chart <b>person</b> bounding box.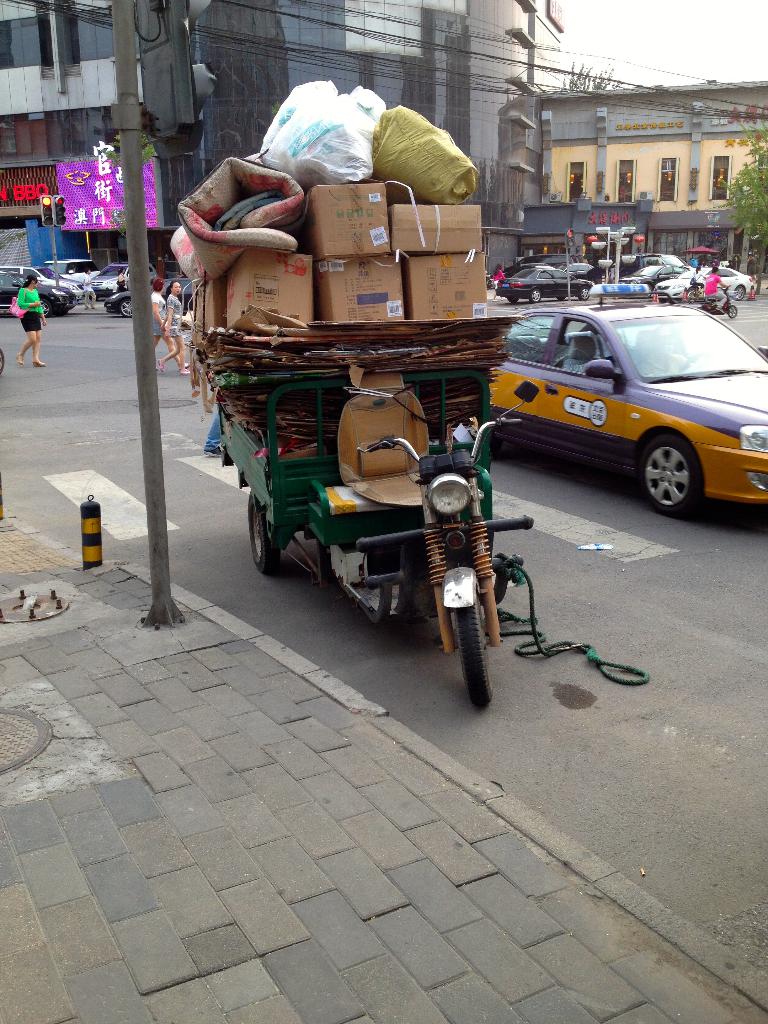
Charted: [left=490, top=264, right=504, bottom=301].
